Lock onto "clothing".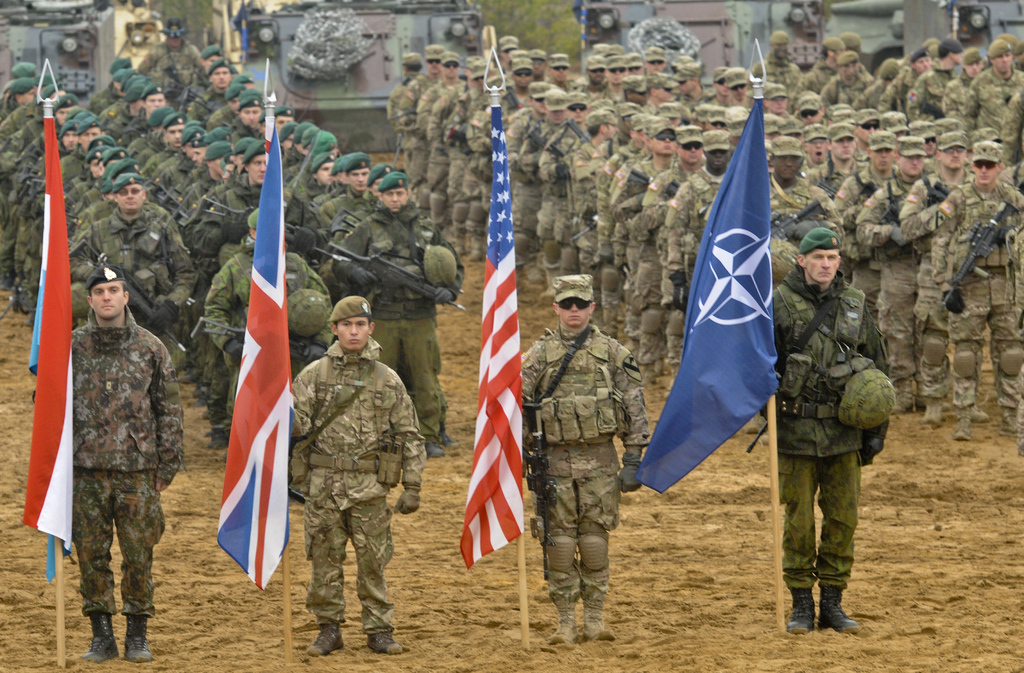
Locked: locate(765, 176, 823, 246).
